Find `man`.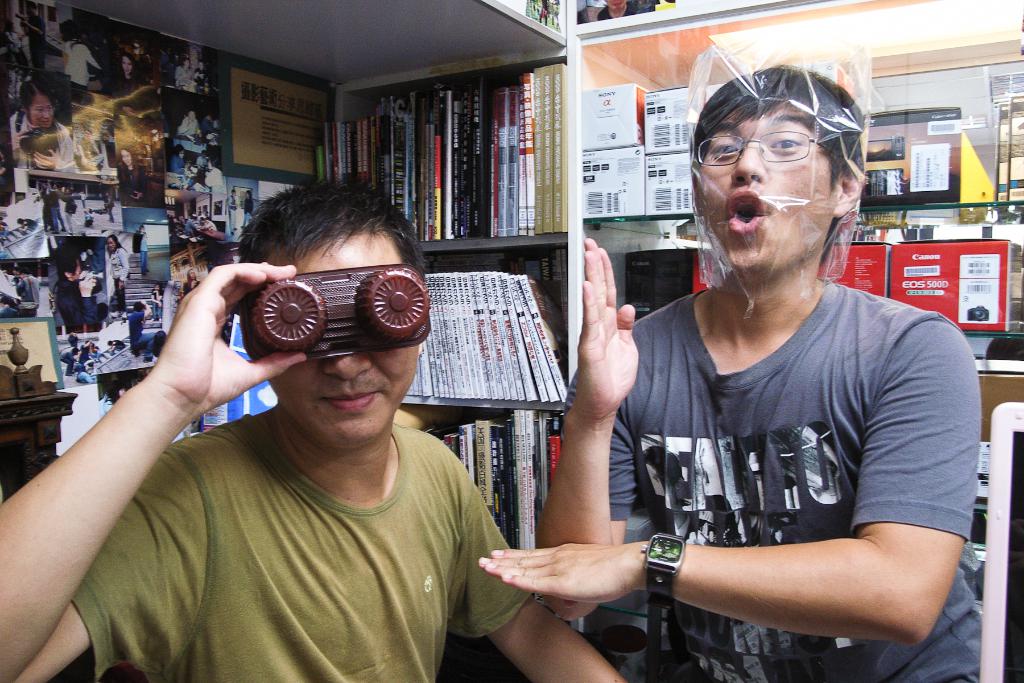
l=138, t=224, r=150, b=277.
